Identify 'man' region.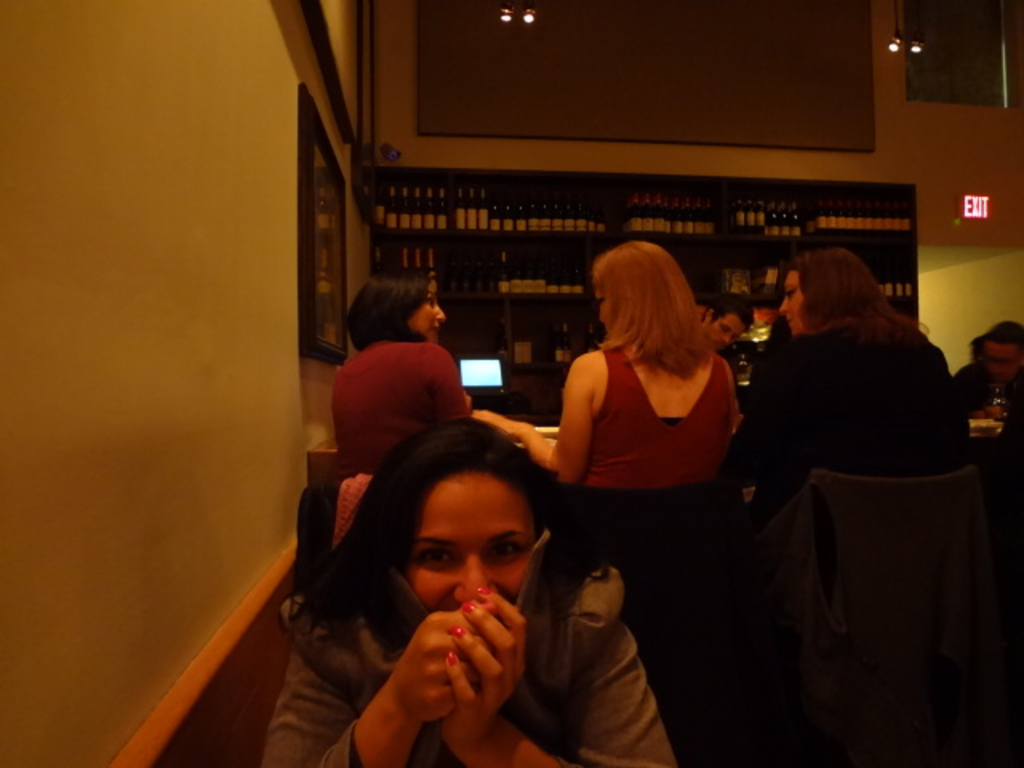
Region: x1=954 y1=322 x2=1022 y2=448.
